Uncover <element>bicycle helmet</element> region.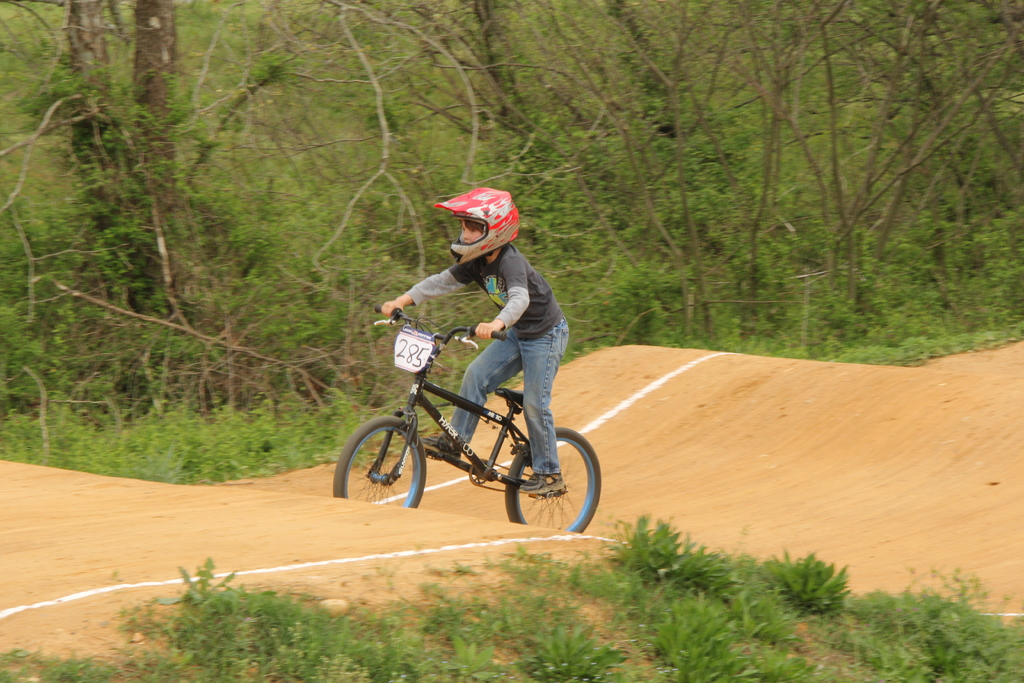
Uncovered: detection(433, 181, 520, 264).
